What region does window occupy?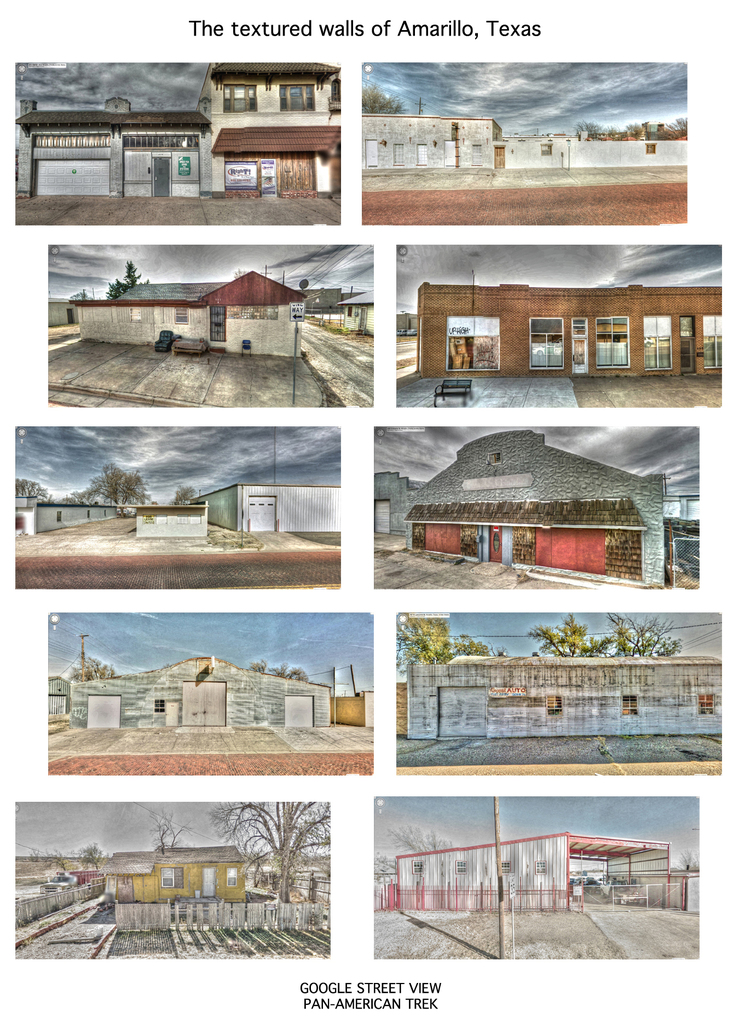
region(644, 316, 670, 372).
